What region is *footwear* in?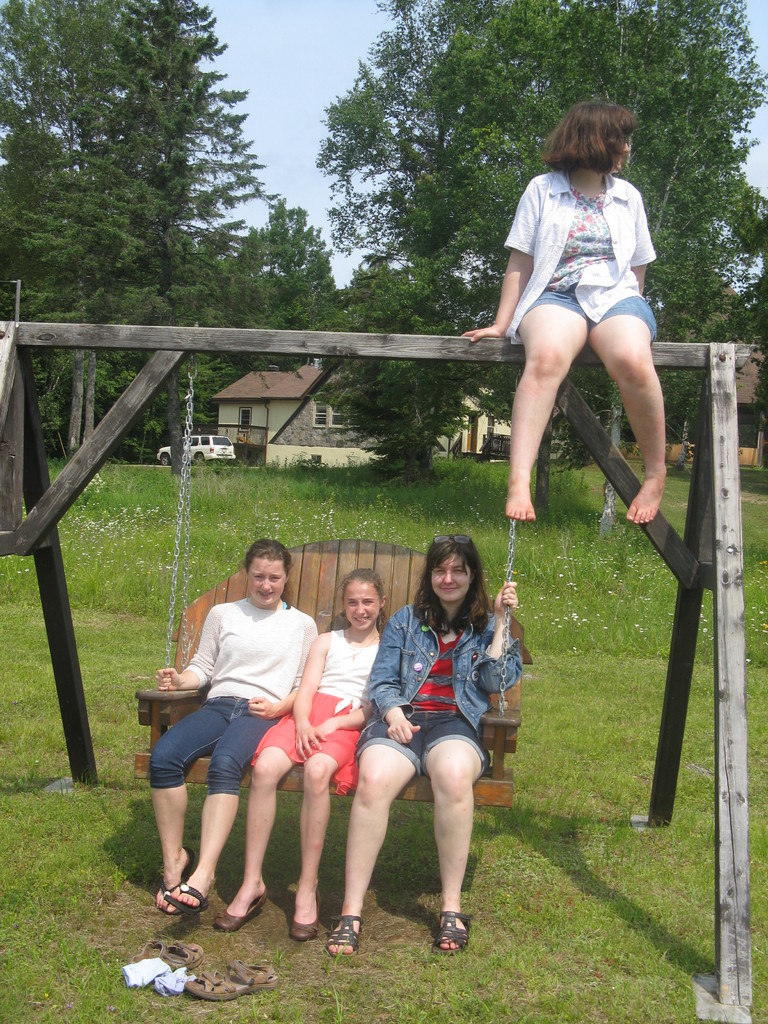
(216,886,273,929).
